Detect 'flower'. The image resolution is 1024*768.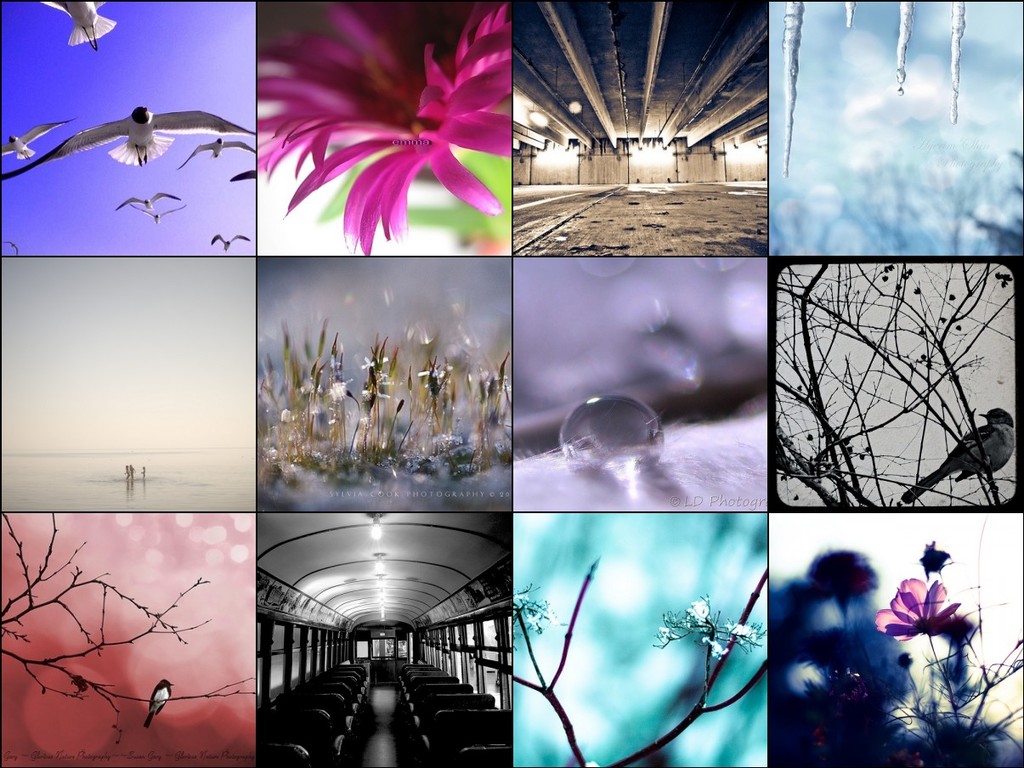
(867, 576, 961, 636).
